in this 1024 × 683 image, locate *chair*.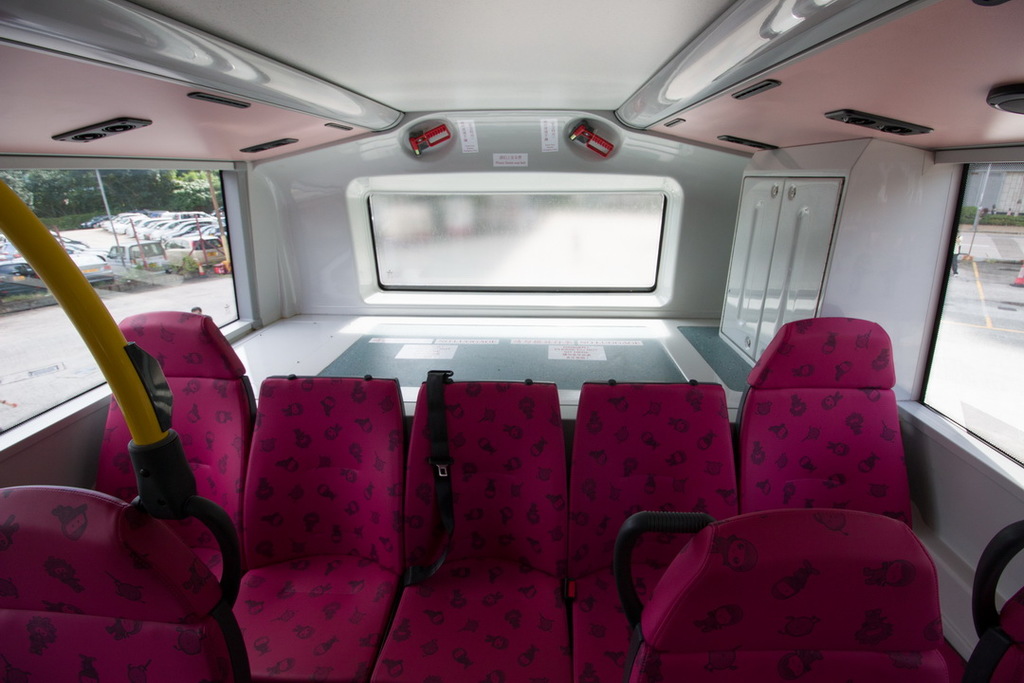
Bounding box: 740, 319, 922, 531.
